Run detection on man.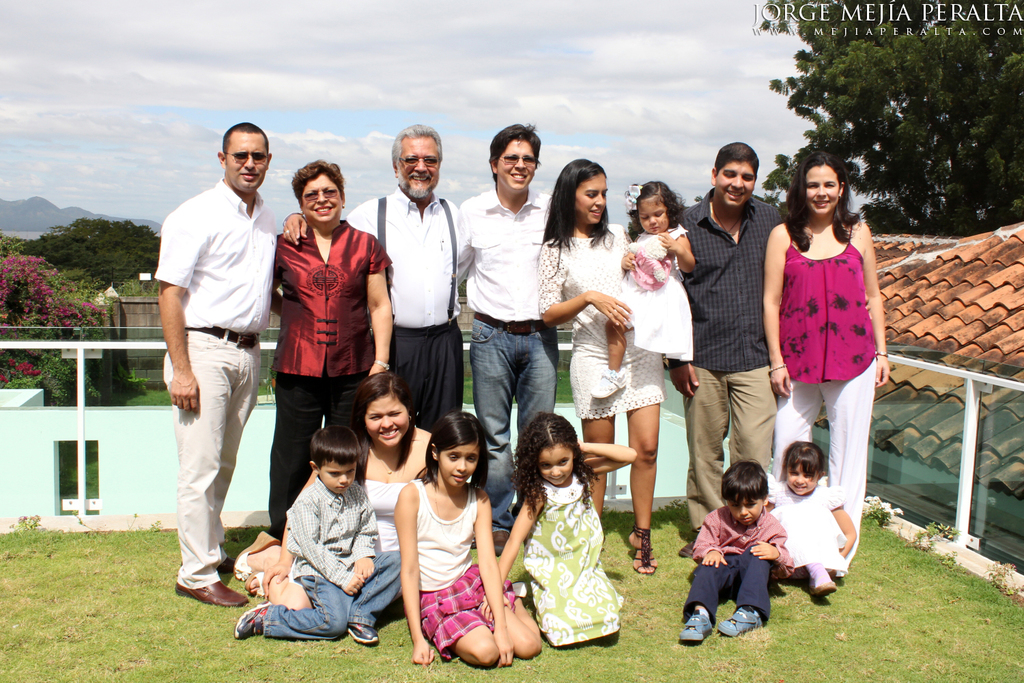
Result: {"left": 279, "top": 118, "right": 466, "bottom": 432}.
